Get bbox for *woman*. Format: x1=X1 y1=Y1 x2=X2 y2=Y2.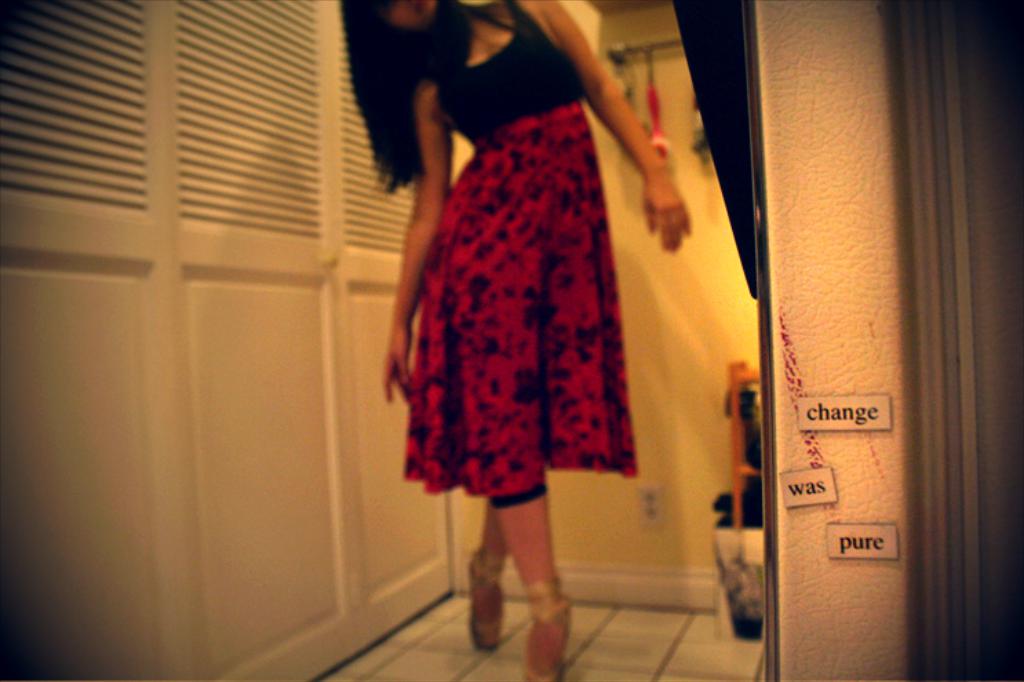
x1=342 y1=0 x2=685 y2=681.
